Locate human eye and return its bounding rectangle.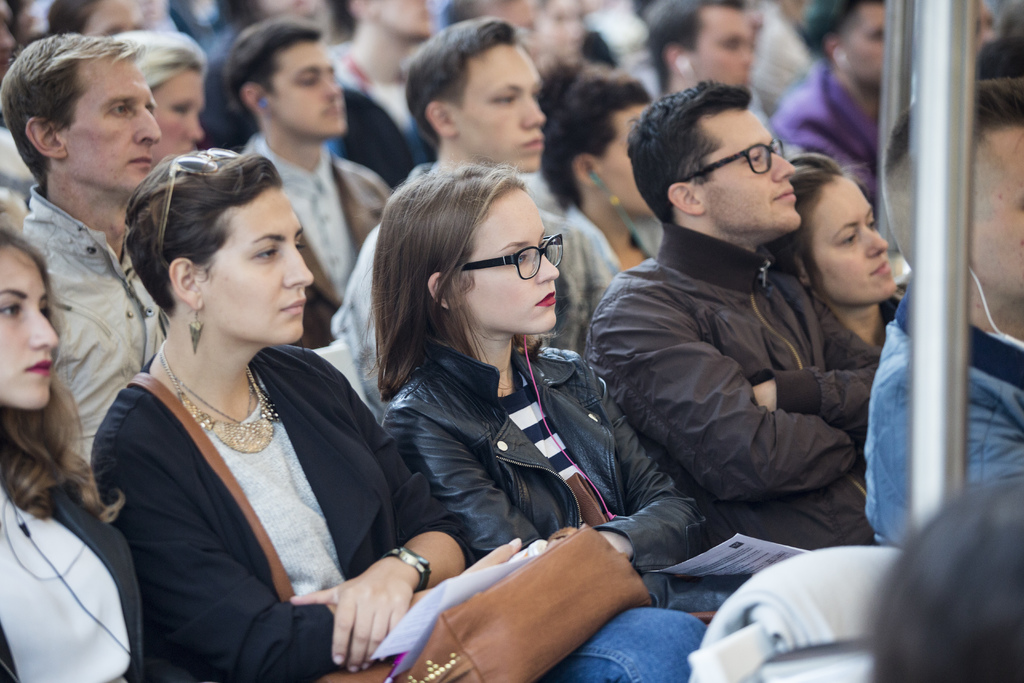
x1=252 y1=245 x2=278 y2=259.
